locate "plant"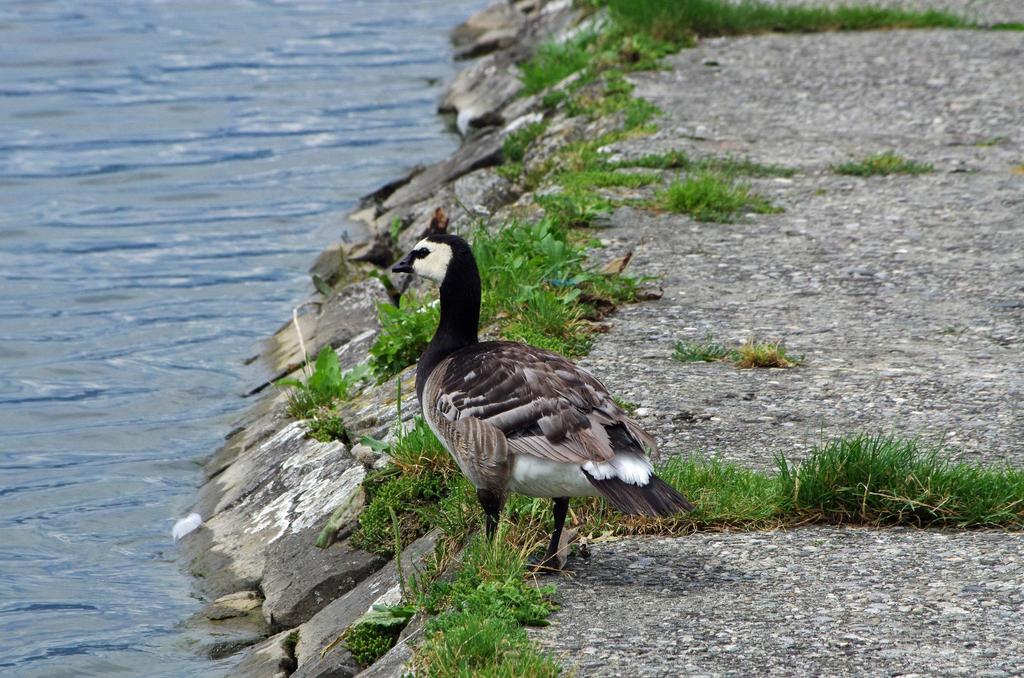
[left=834, top=151, right=932, bottom=179]
